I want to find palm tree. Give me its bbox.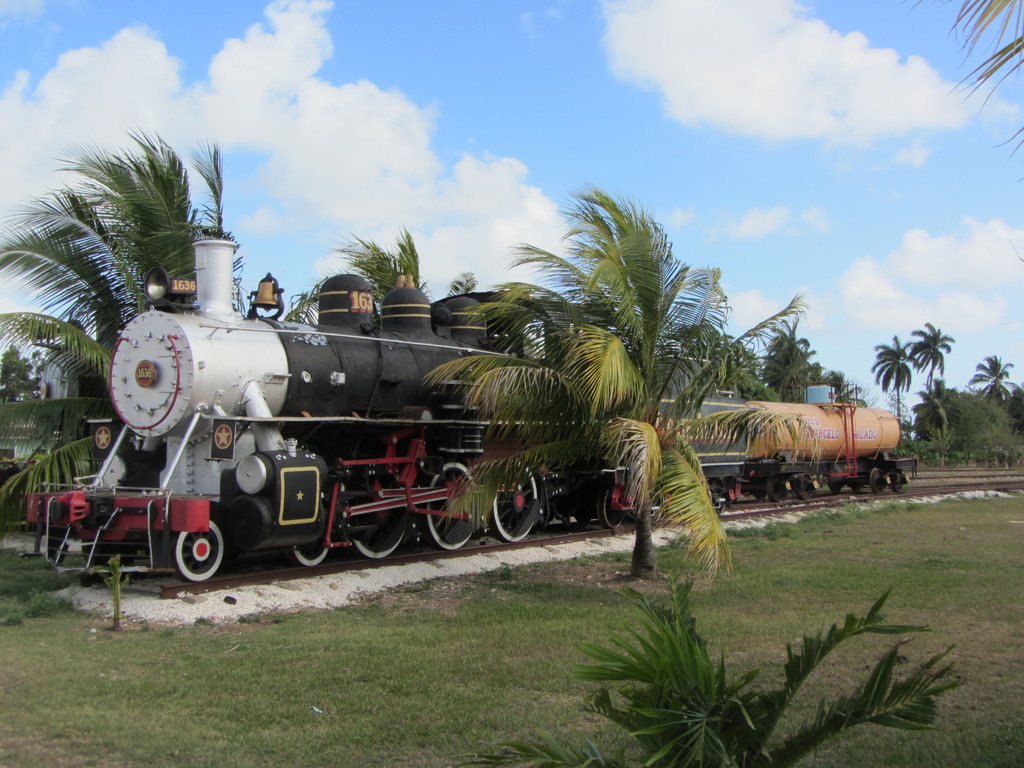
<bbox>472, 576, 977, 766</bbox>.
